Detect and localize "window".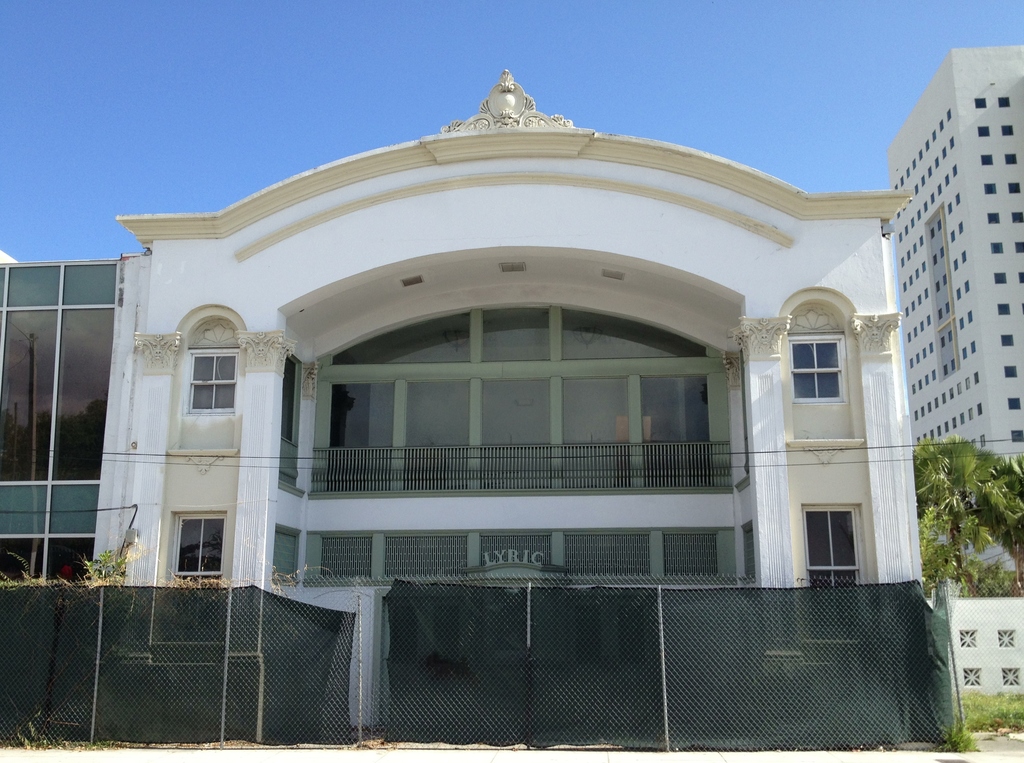
Localized at region(978, 128, 989, 137).
